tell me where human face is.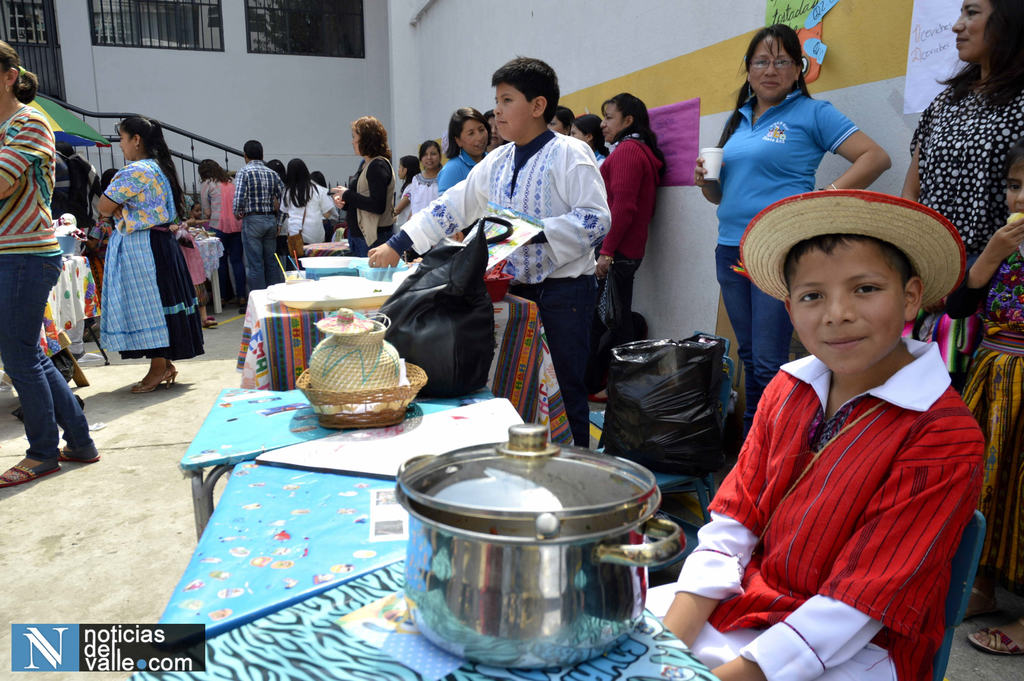
human face is at (397, 163, 404, 179).
